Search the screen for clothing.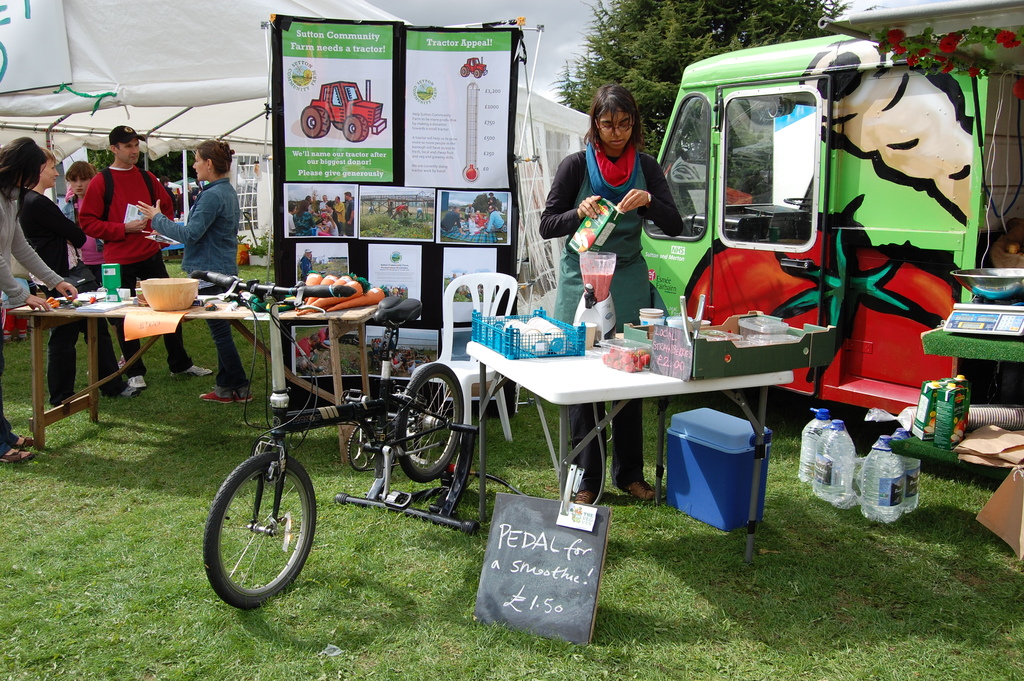
Found at {"left": 538, "top": 137, "right": 683, "bottom": 496}.
